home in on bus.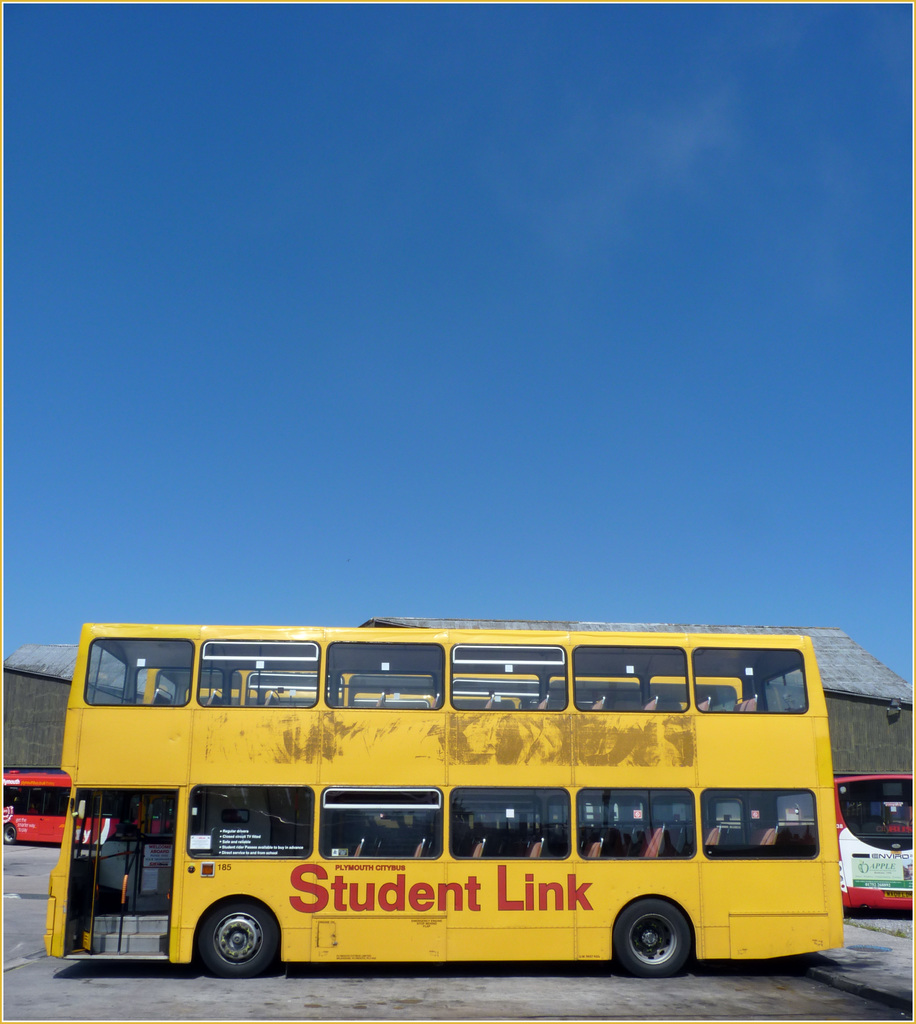
Homed in at 41:623:844:980.
